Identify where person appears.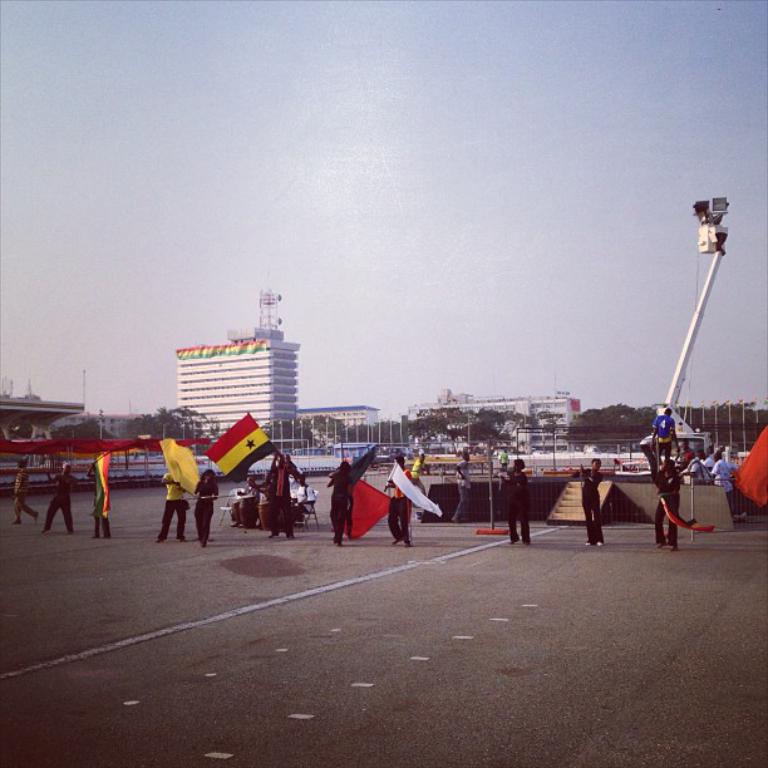
Appears at [40, 462, 80, 536].
